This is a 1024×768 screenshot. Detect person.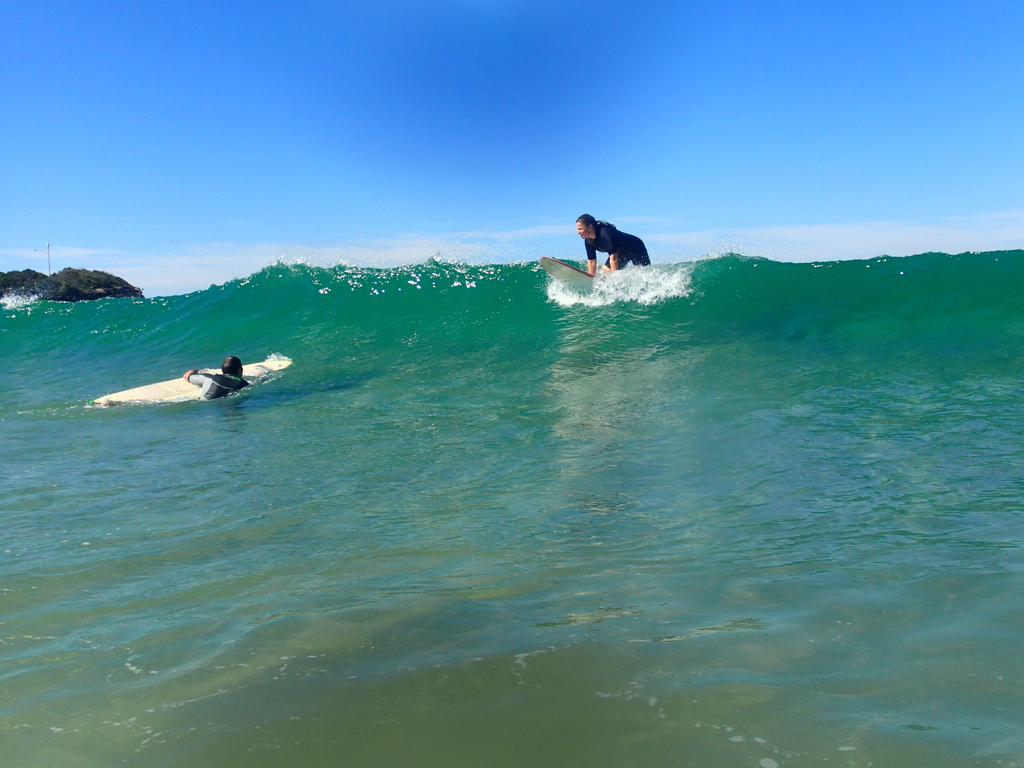
(left=575, top=211, right=650, bottom=280).
